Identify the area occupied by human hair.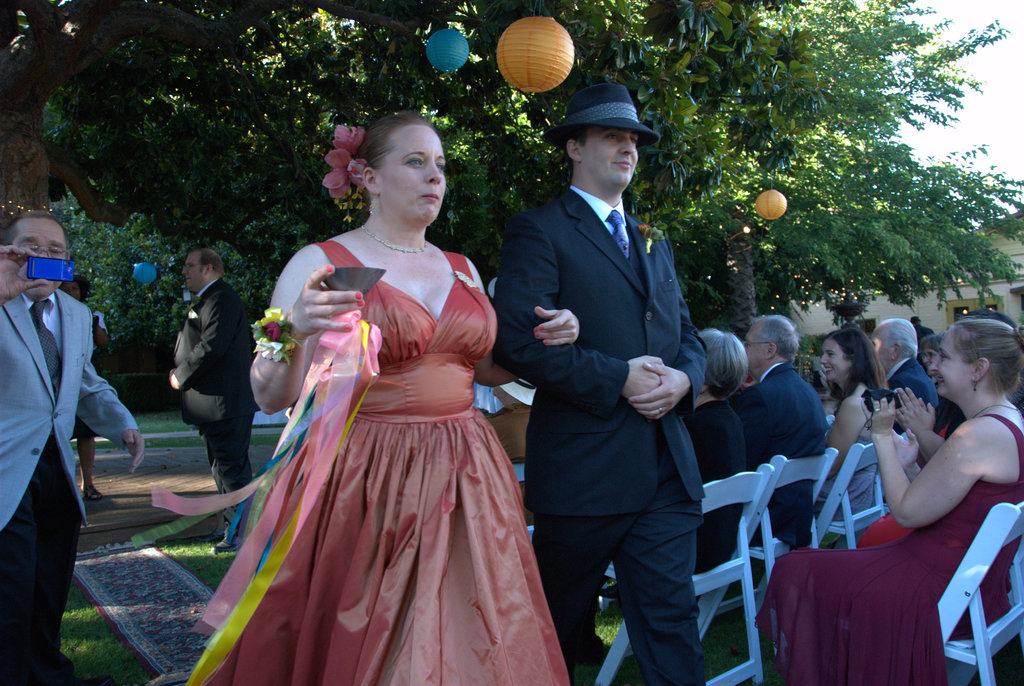
Area: 0, 210, 70, 259.
